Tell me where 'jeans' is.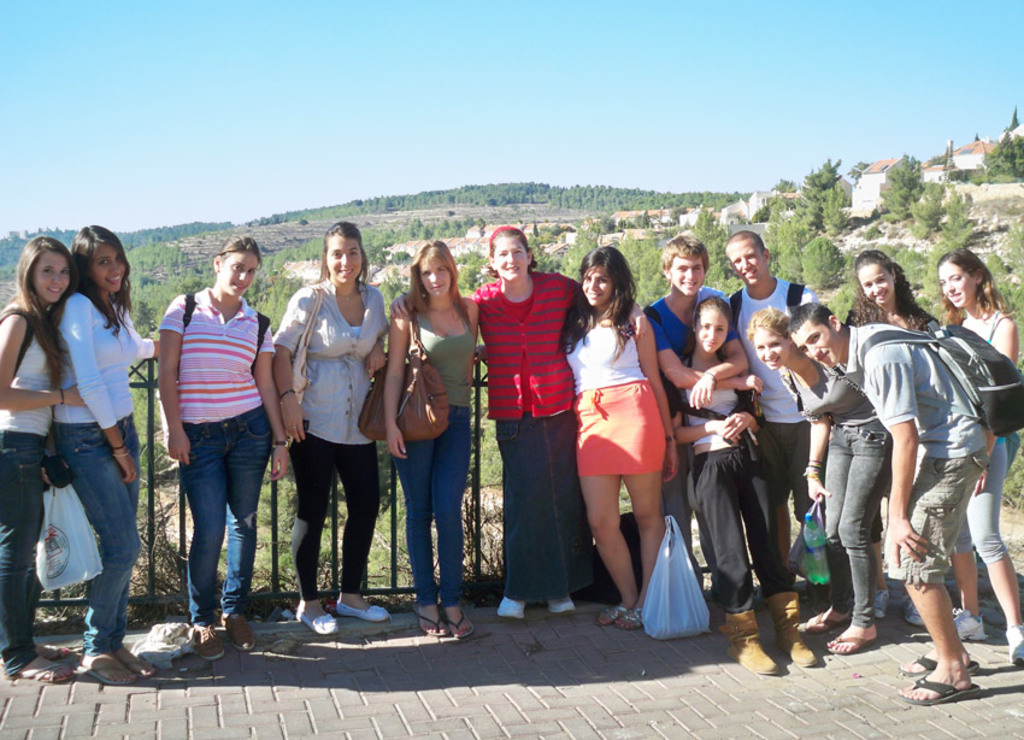
'jeans' is at 53/424/142/657.
